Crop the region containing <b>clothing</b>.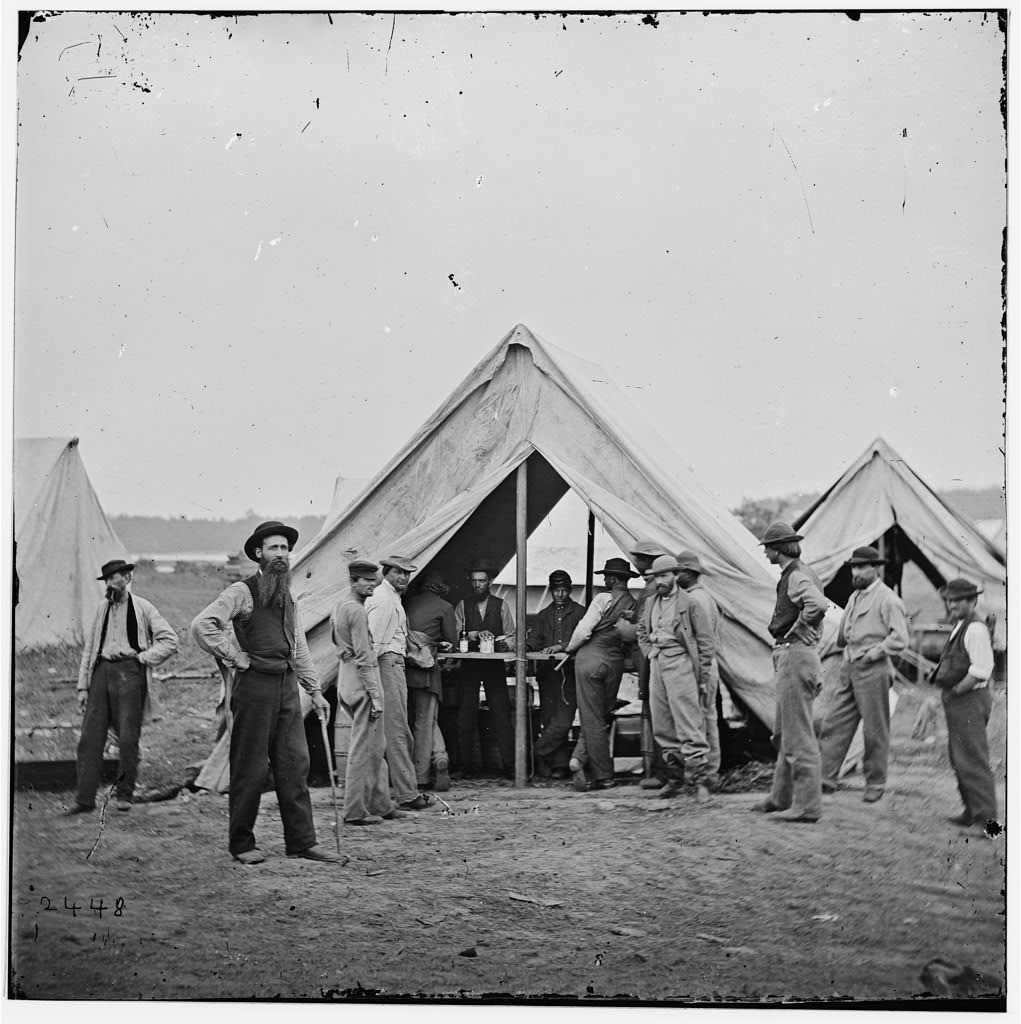
Crop region: select_region(631, 581, 714, 783).
